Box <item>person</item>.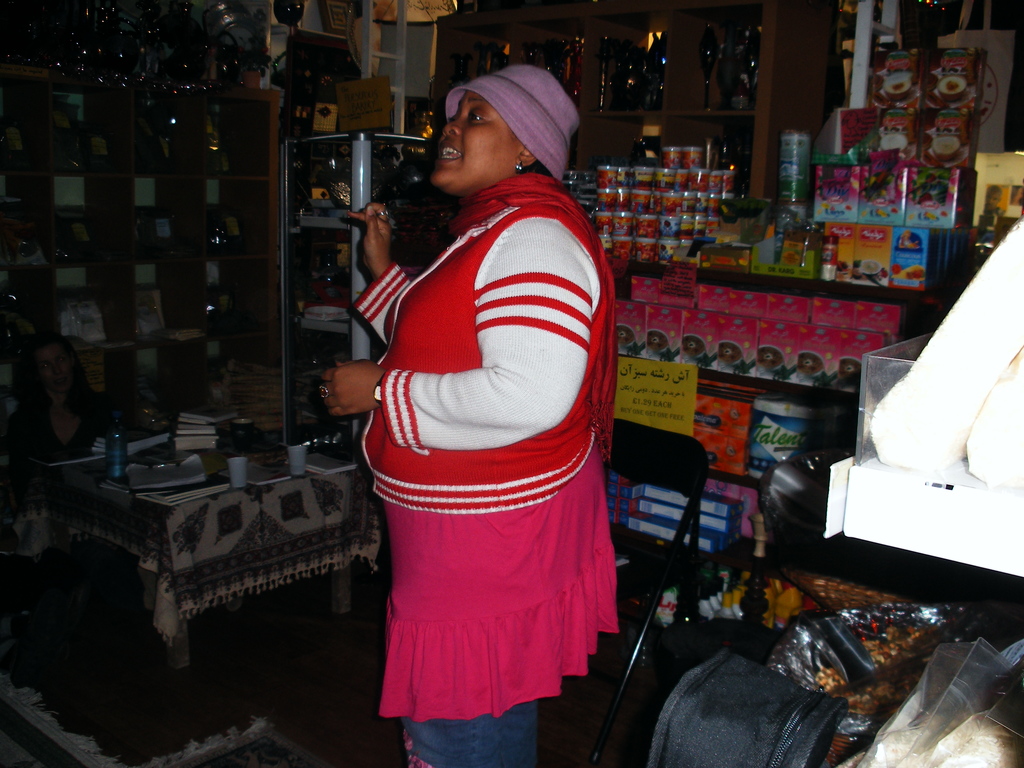
<bbox>338, 49, 625, 767</bbox>.
